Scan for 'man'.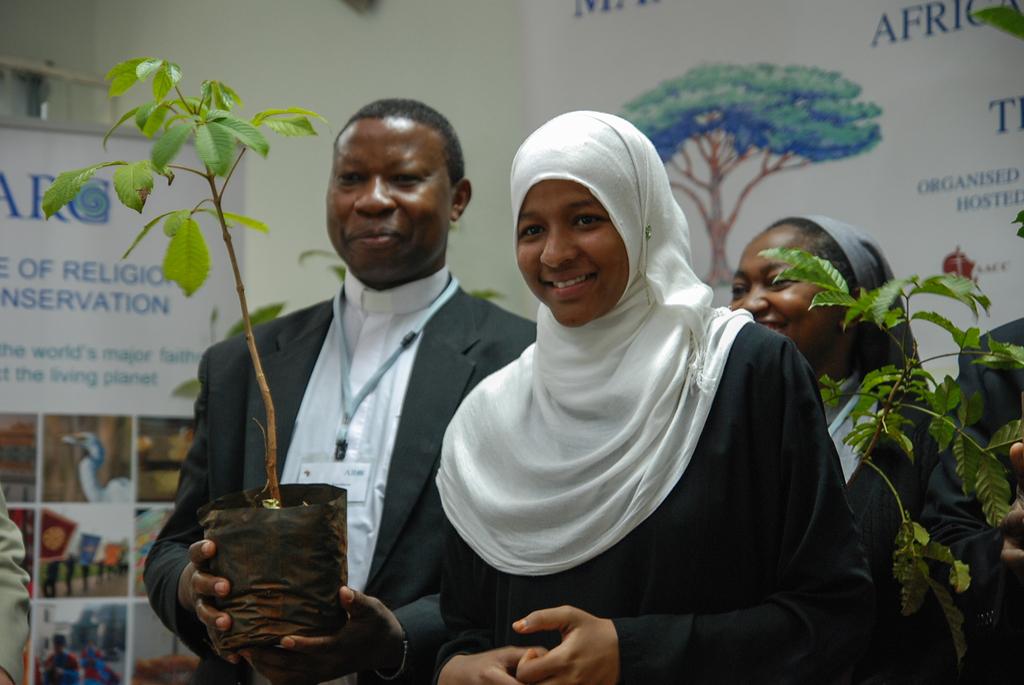
Scan result: Rect(157, 109, 511, 663).
